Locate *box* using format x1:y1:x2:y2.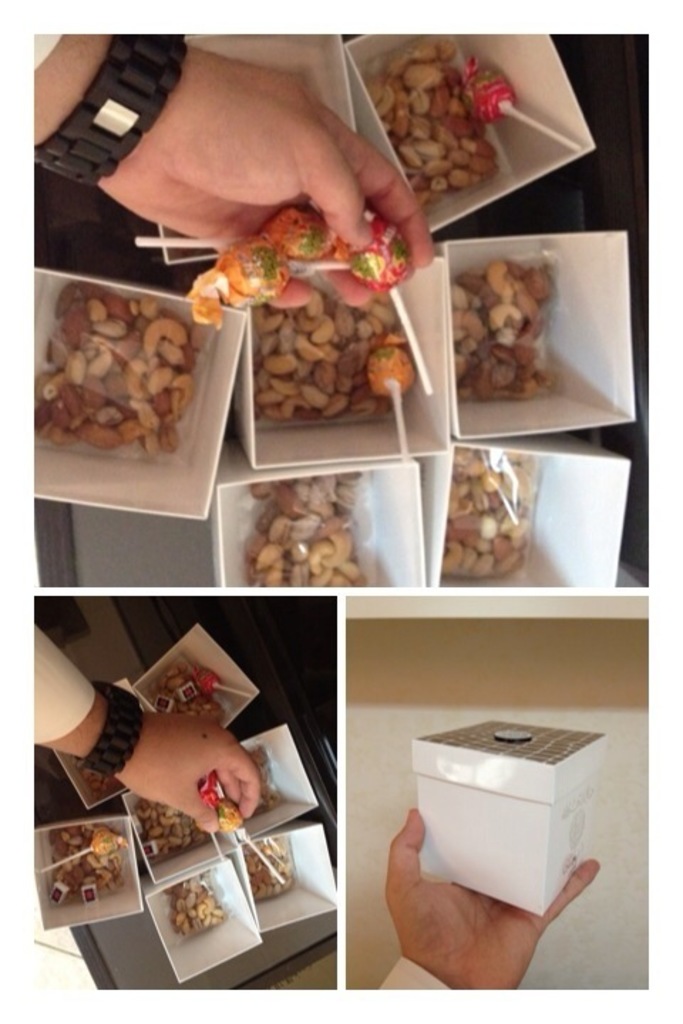
157:28:360:263.
